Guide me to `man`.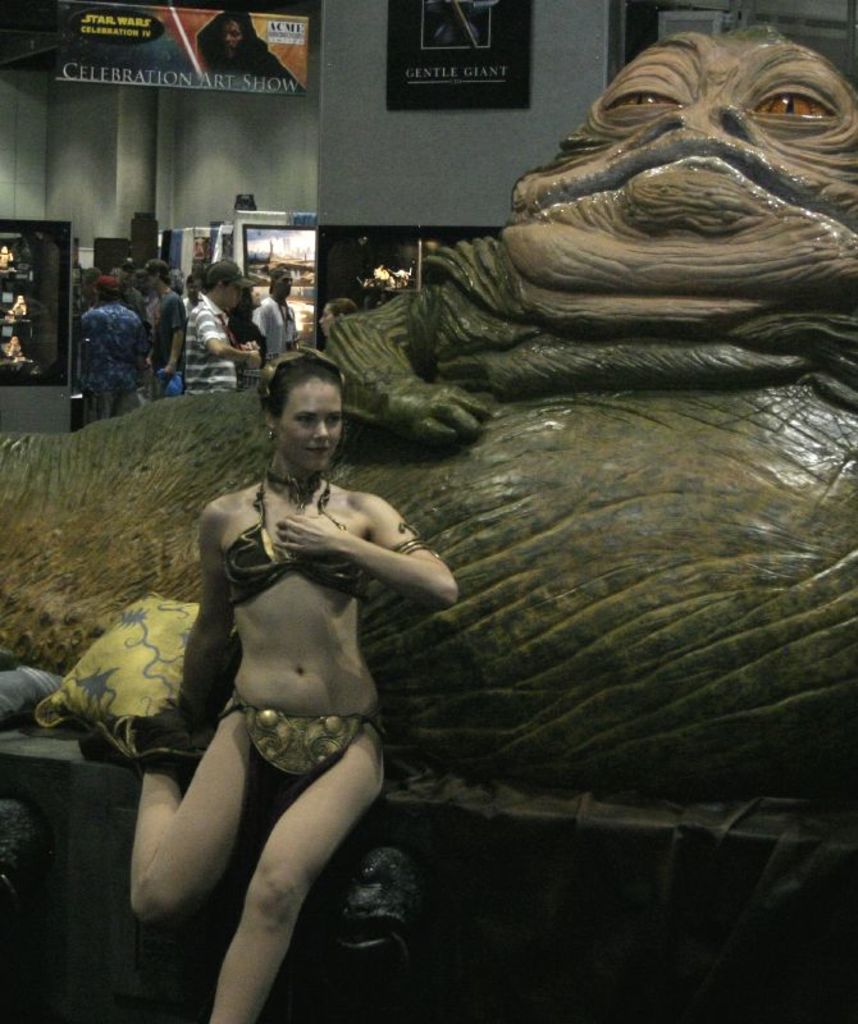
Guidance: (left=134, top=252, right=188, bottom=401).
